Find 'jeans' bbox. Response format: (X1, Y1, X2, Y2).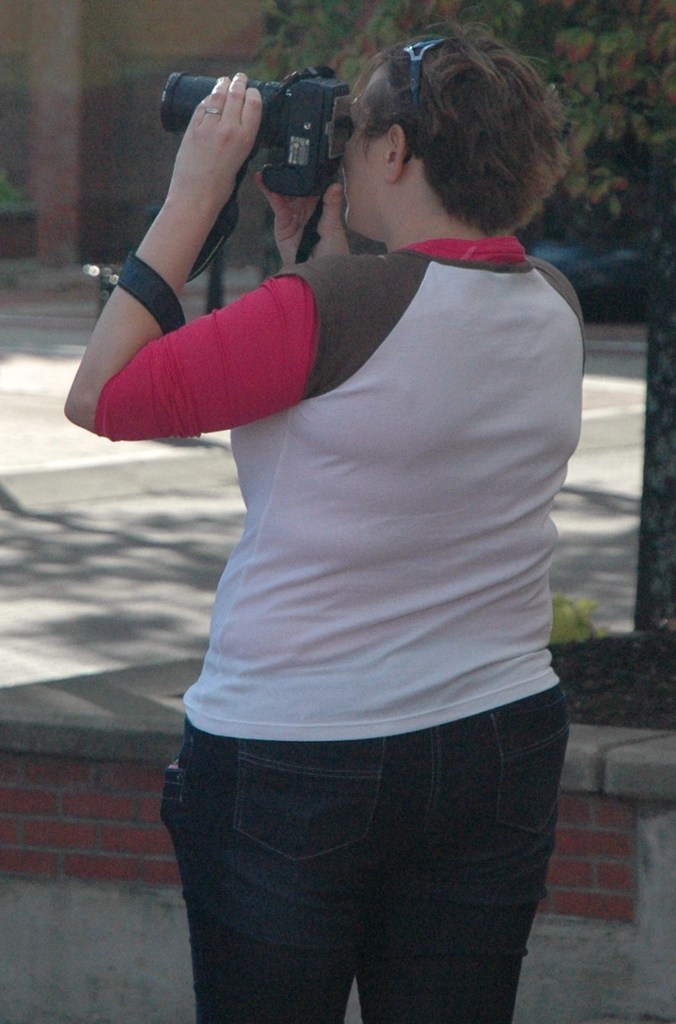
(146, 698, 580, 1010).
